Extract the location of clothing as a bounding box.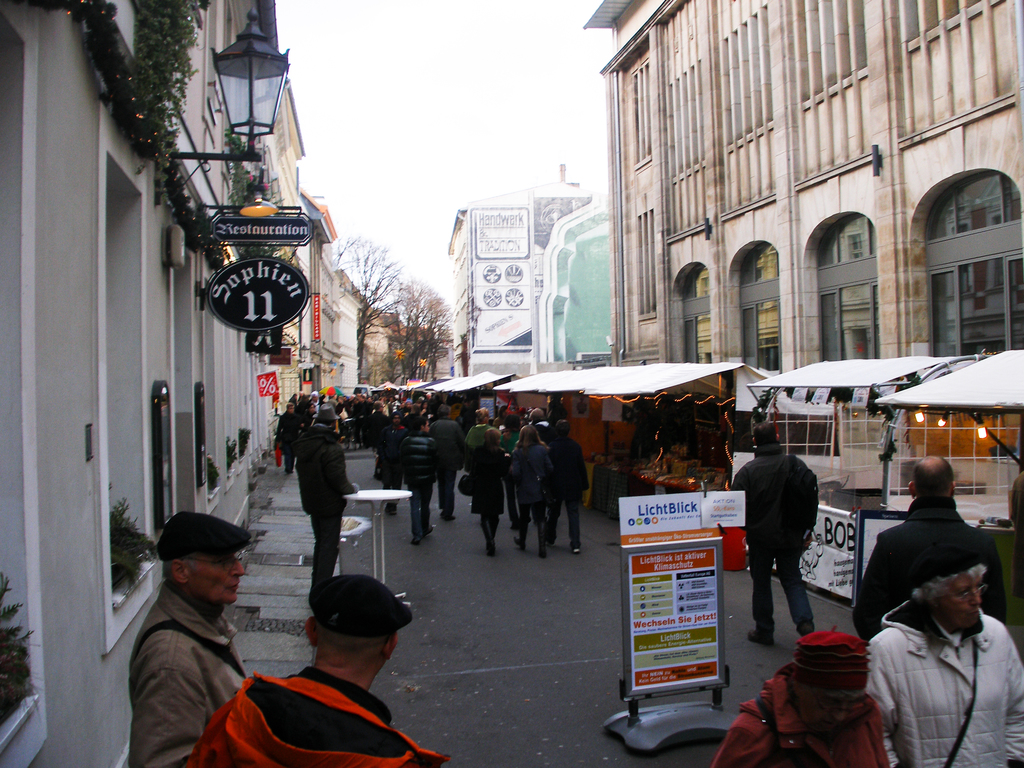
pyautogui.locateOnScreen(548, 429, 599, 547).
